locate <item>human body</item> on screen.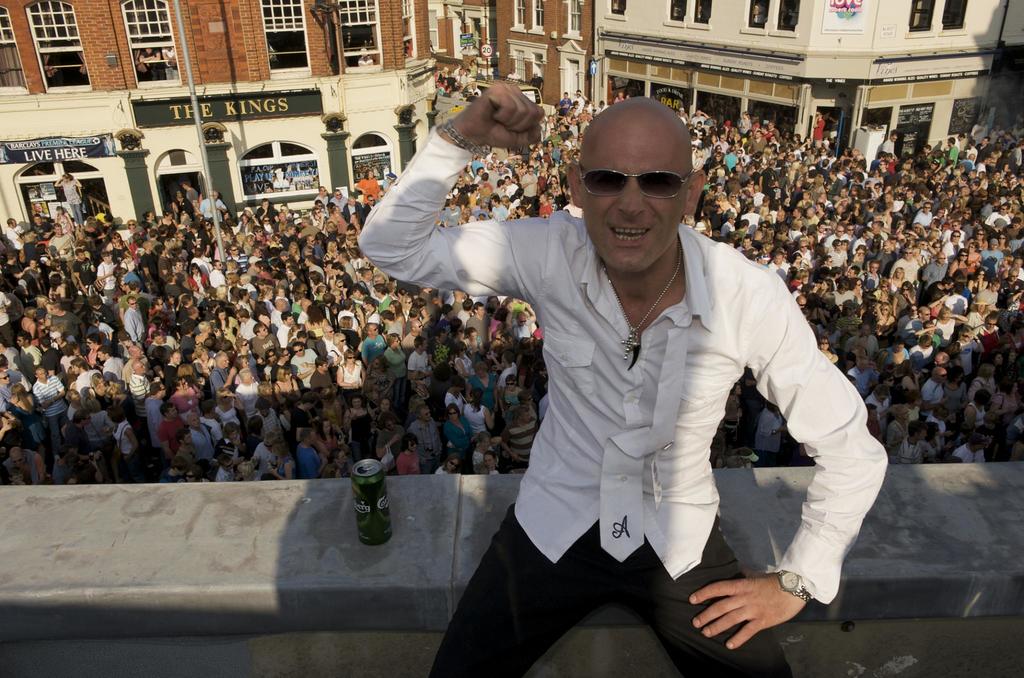
On screen at 989, 382, 1018, 462.
